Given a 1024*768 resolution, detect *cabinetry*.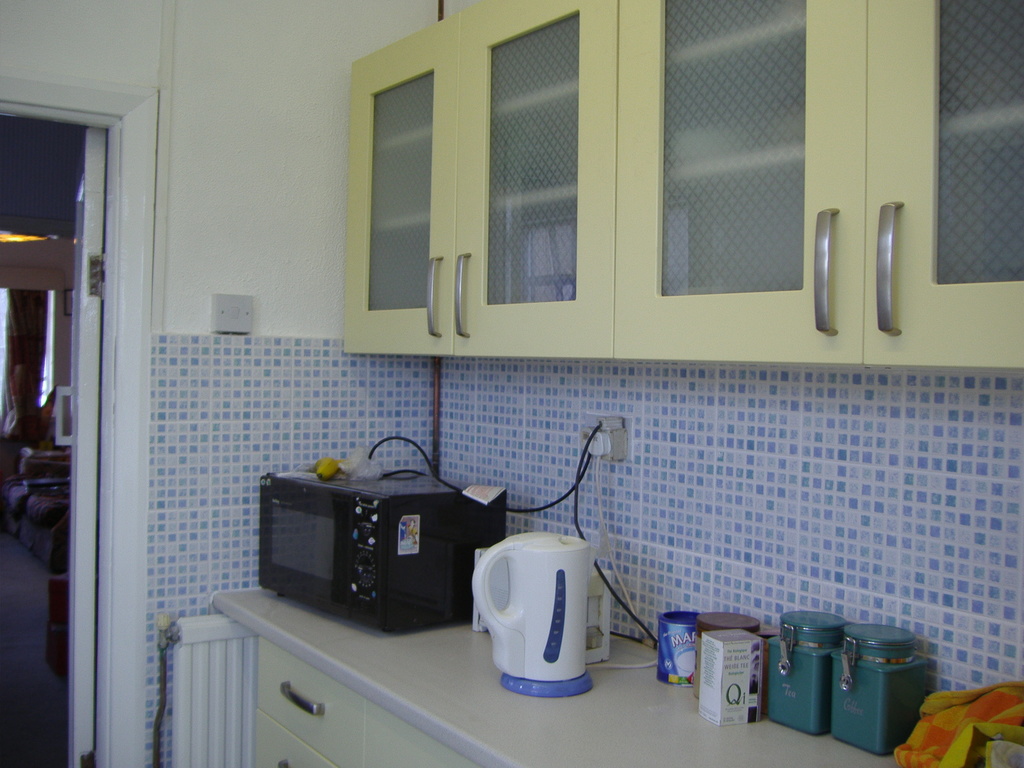
select_region(346, 0, 1023, 365).
